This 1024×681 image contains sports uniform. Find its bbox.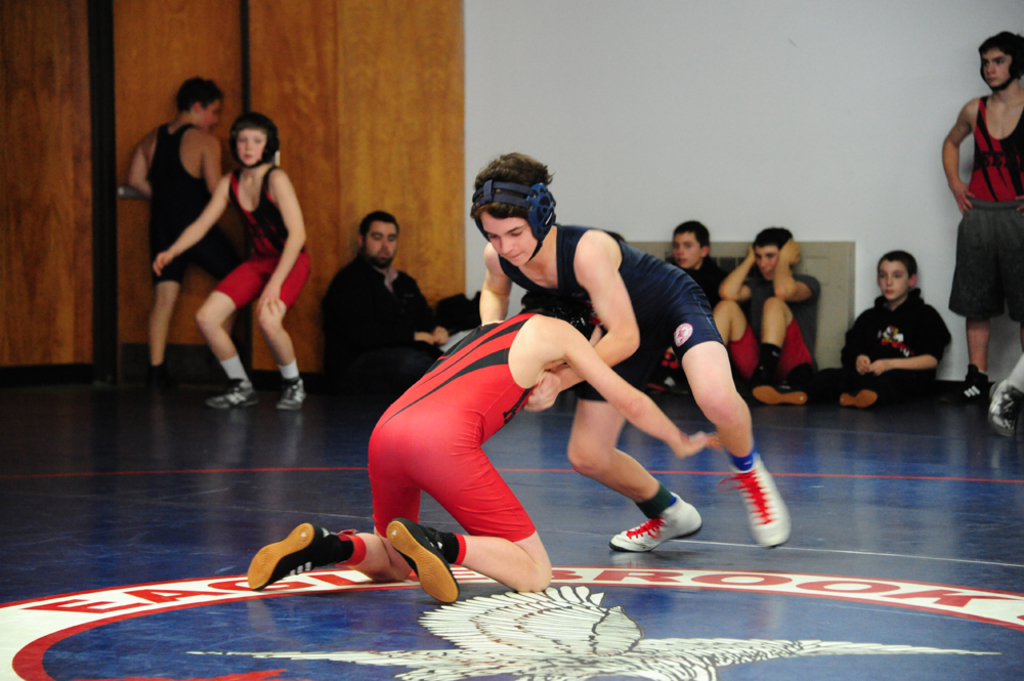
box=[245, 310, 544, 601].
